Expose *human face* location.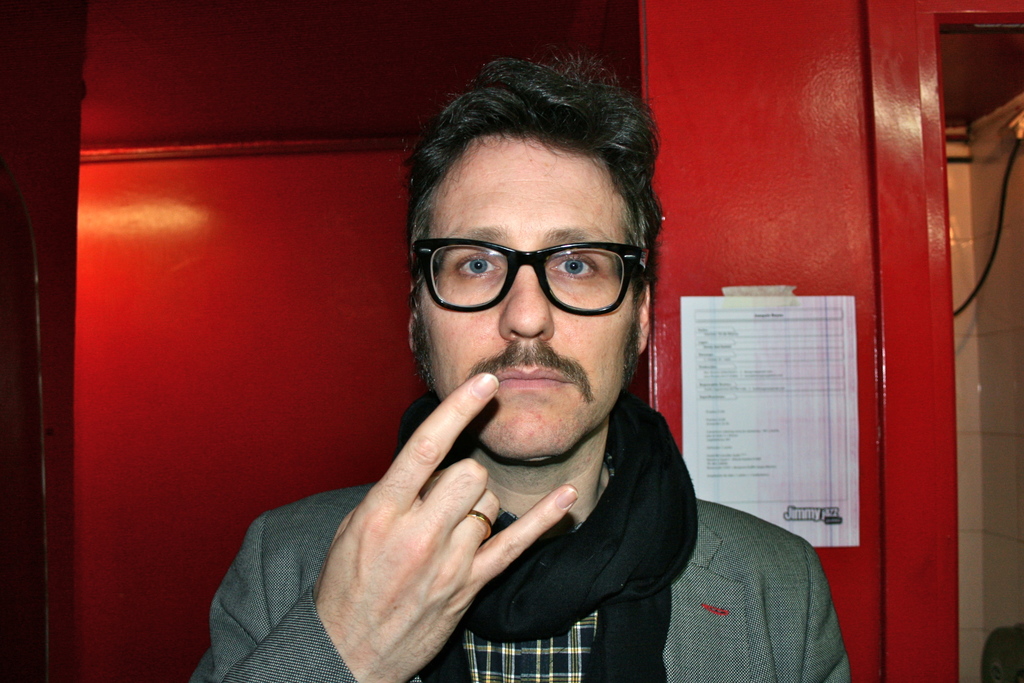
Exposed at locate(425, 134, 630, 456).
